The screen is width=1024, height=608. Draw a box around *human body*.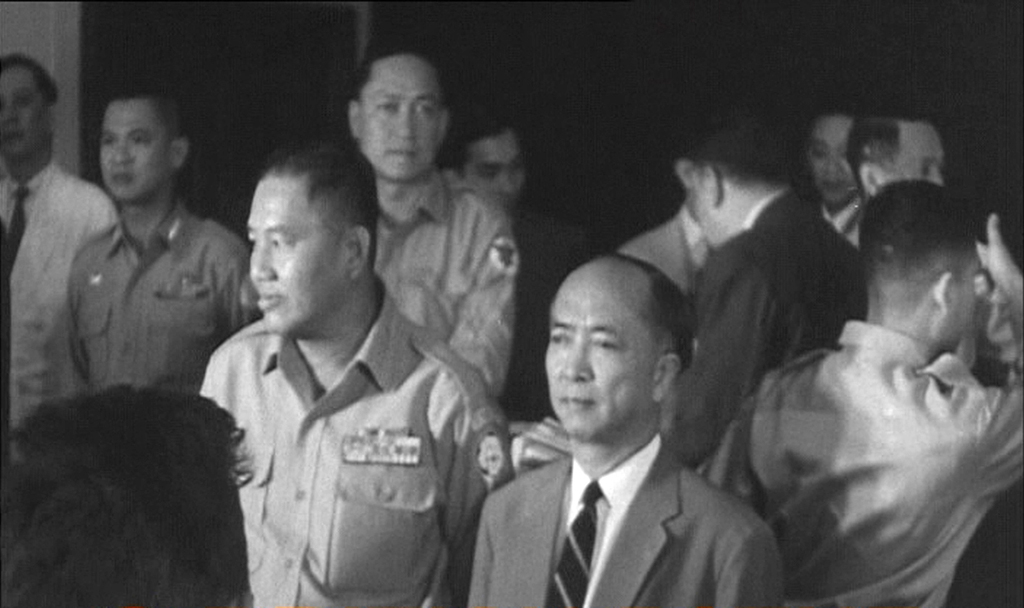
left=628, top=212, right=719, bottom=303.
